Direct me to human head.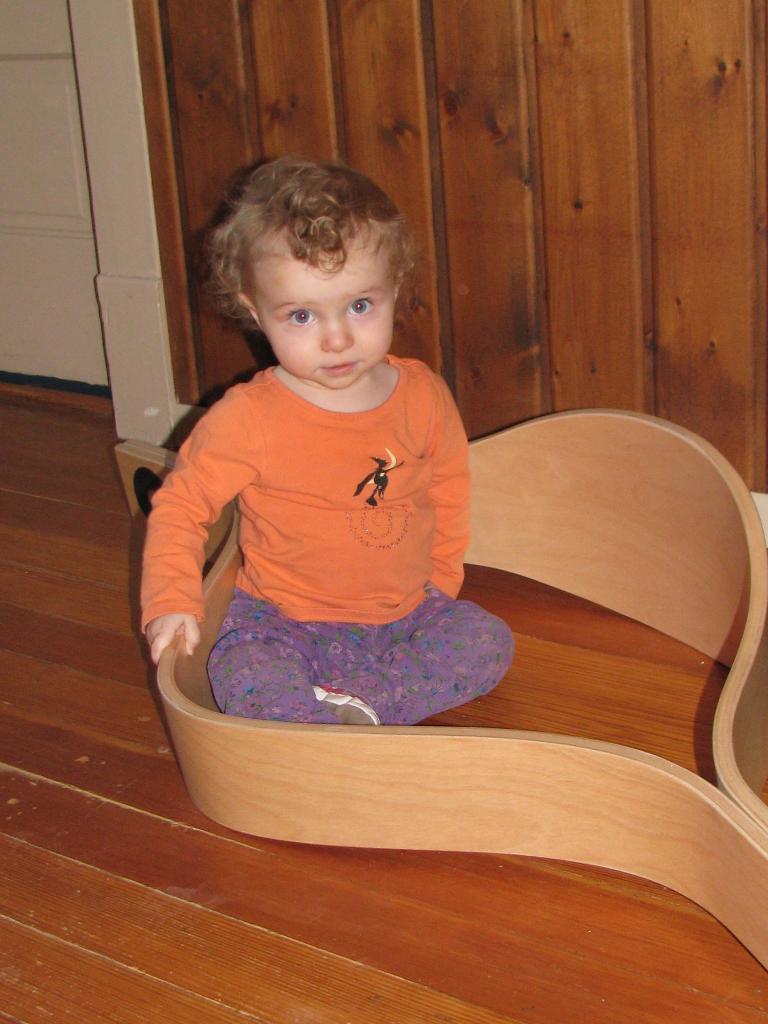
Direction: <region>218, 152, 428, 349</region>.
